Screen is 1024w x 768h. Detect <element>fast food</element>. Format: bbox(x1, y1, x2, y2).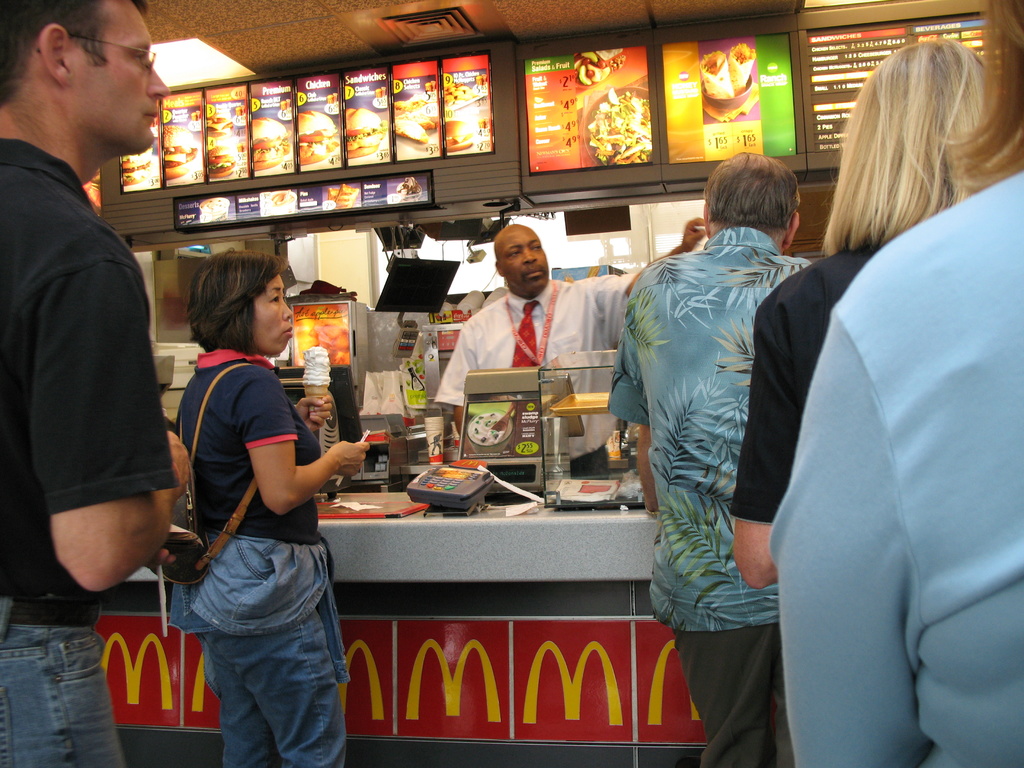
bbox(392, 86, 434, 148).
